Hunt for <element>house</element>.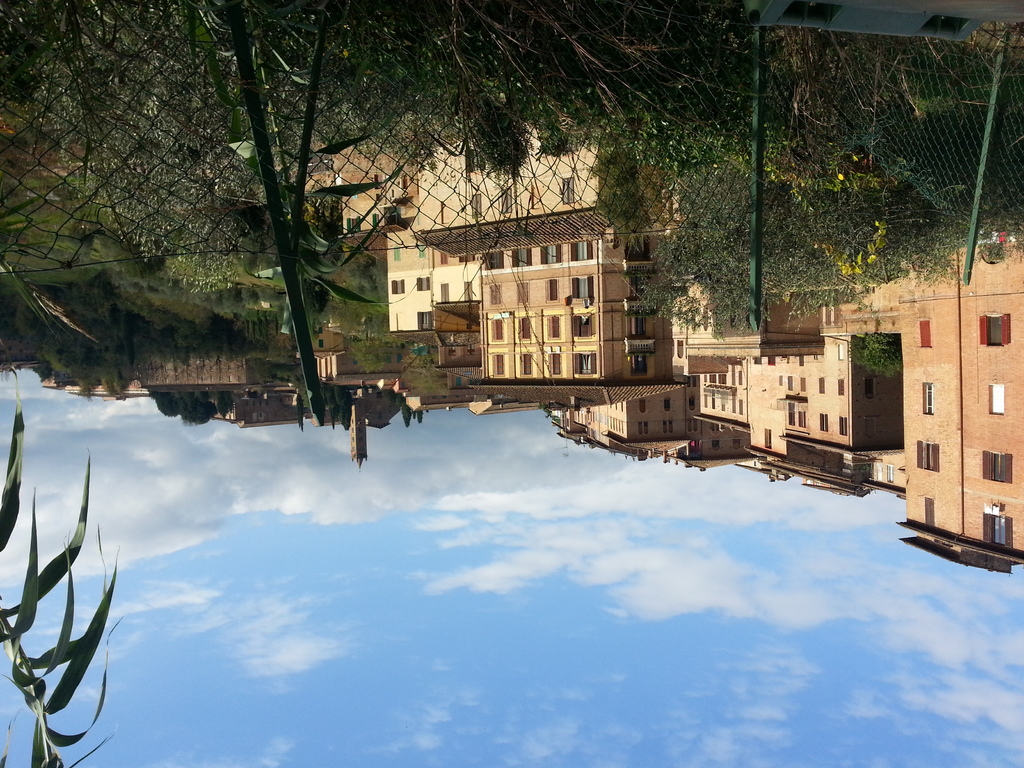
Hunted down at Rect(899, 220, 1023, 576).
